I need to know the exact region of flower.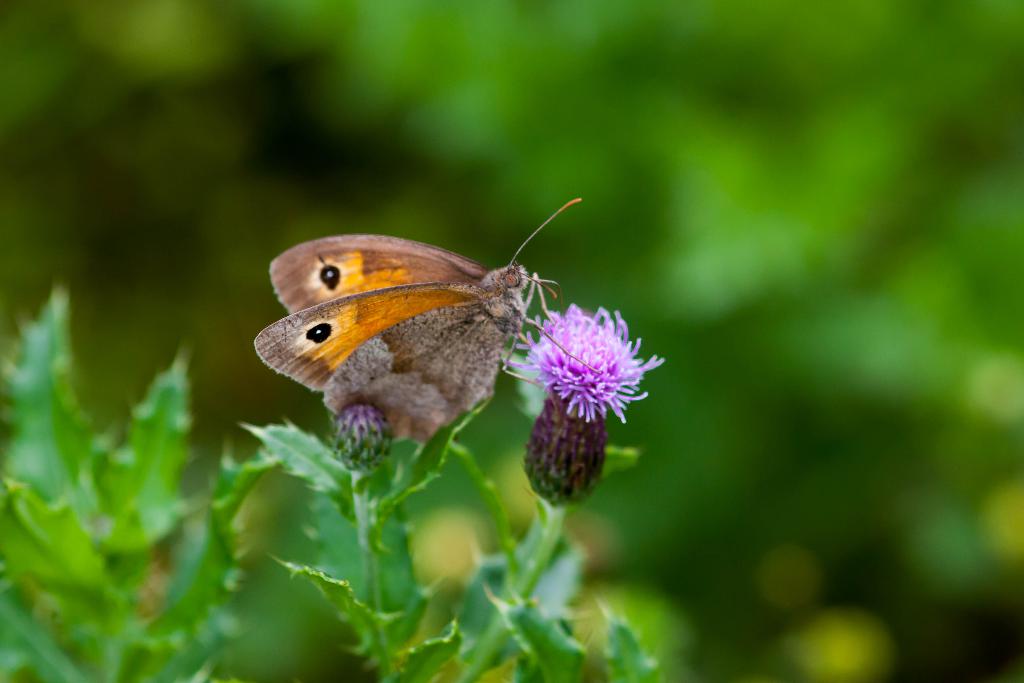
Region: bbox=(494, 298, 662, 519).
